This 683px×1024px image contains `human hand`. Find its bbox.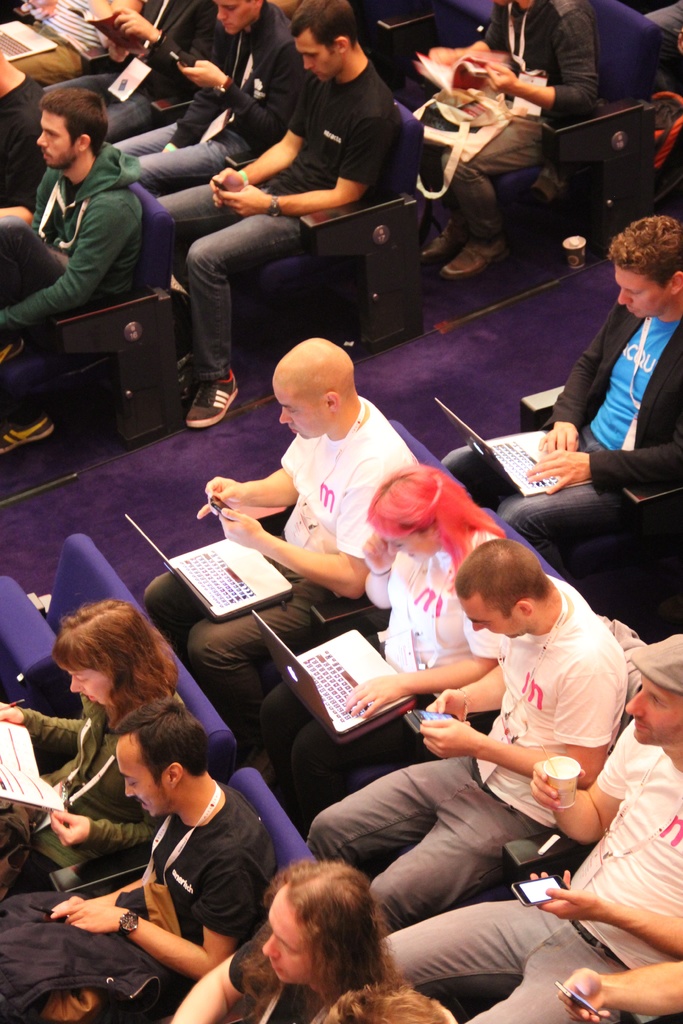
<box>19,0,59,20</box>.
